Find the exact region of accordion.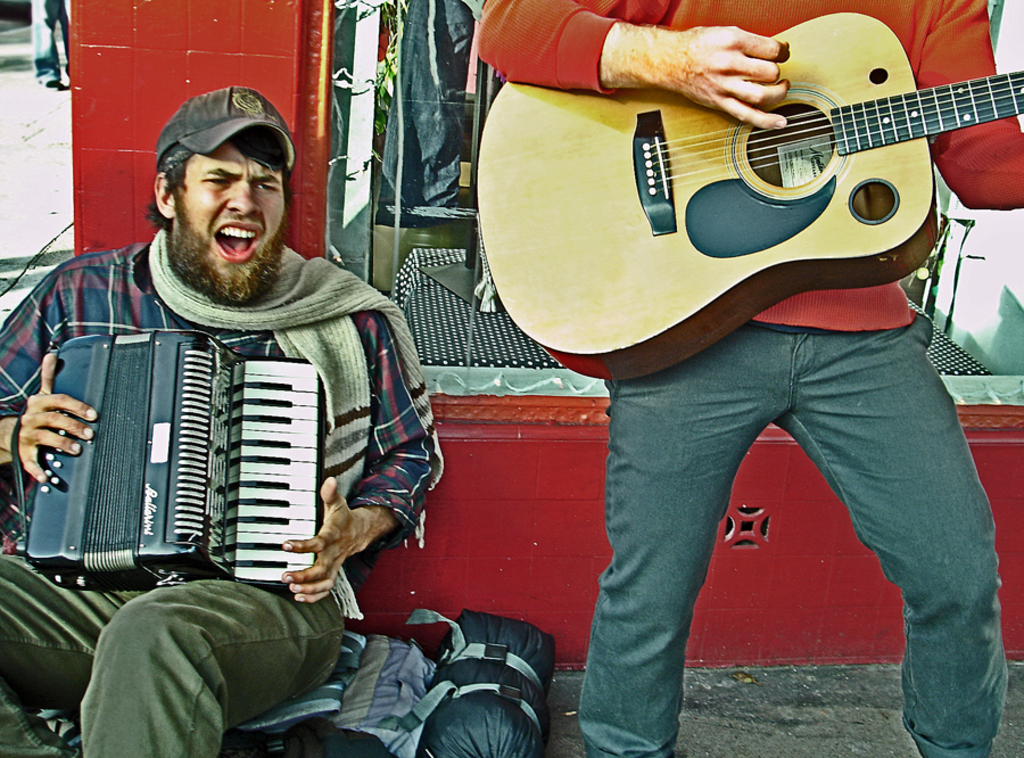
Exact region: (5, 303, 329, 617).
